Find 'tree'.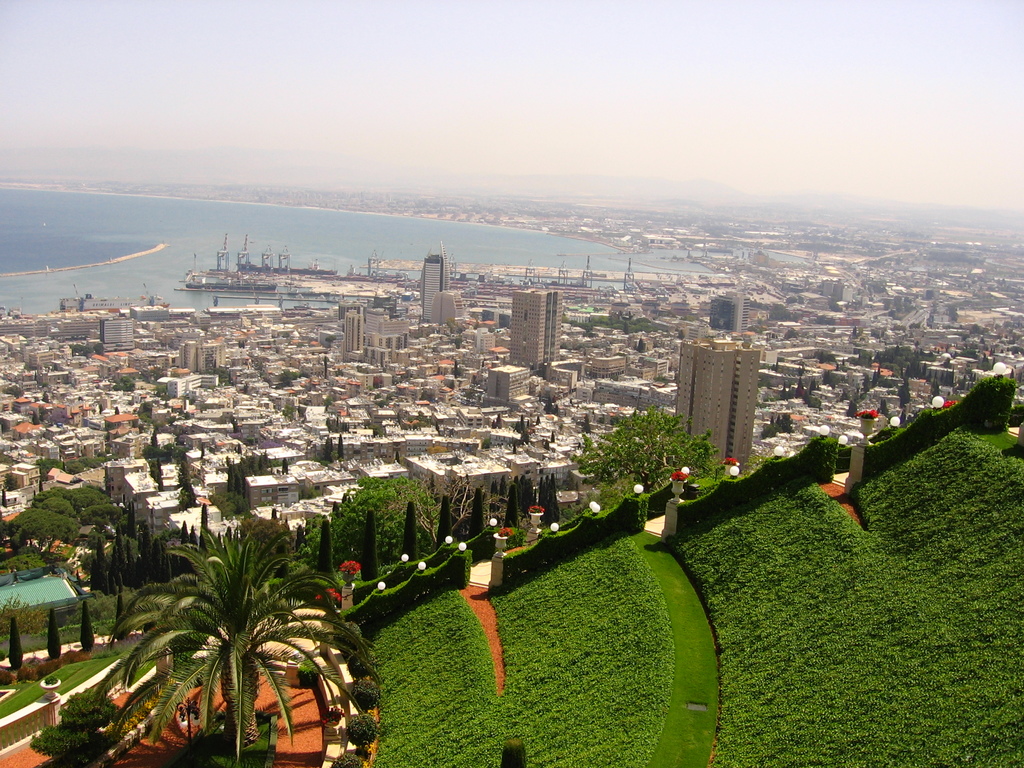
rect(212, 488, 239, 521).
